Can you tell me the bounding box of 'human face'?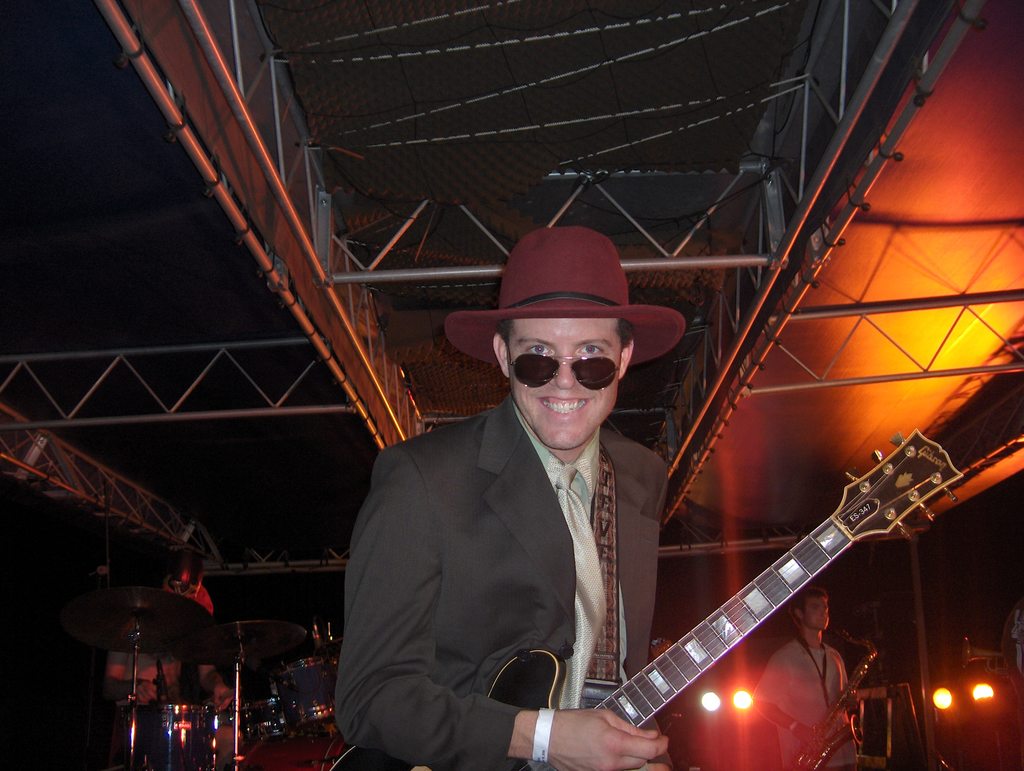
<region>806, 595, 828, 628</region>.
